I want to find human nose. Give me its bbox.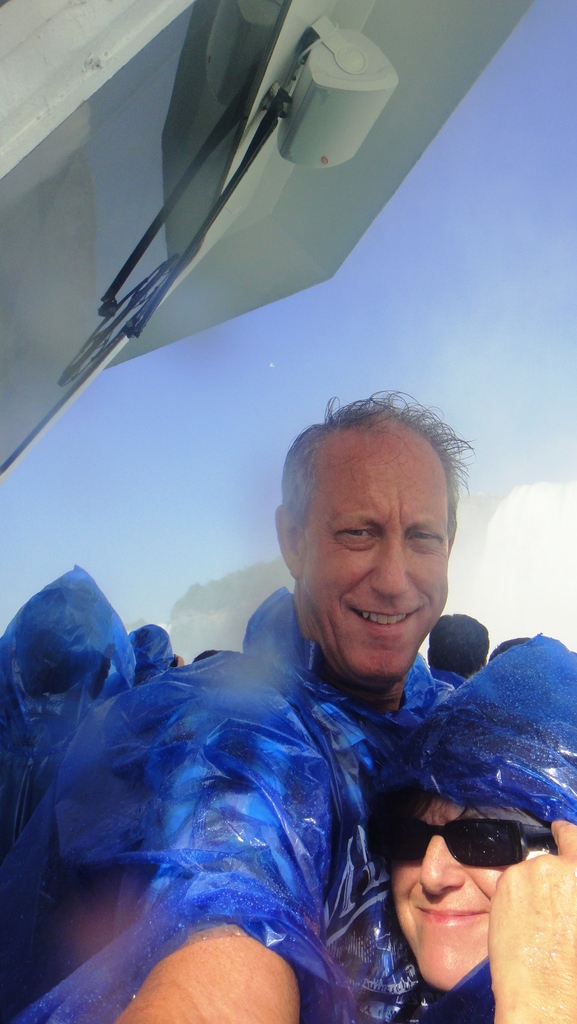
bbox=(366, 536, 409, 602).
